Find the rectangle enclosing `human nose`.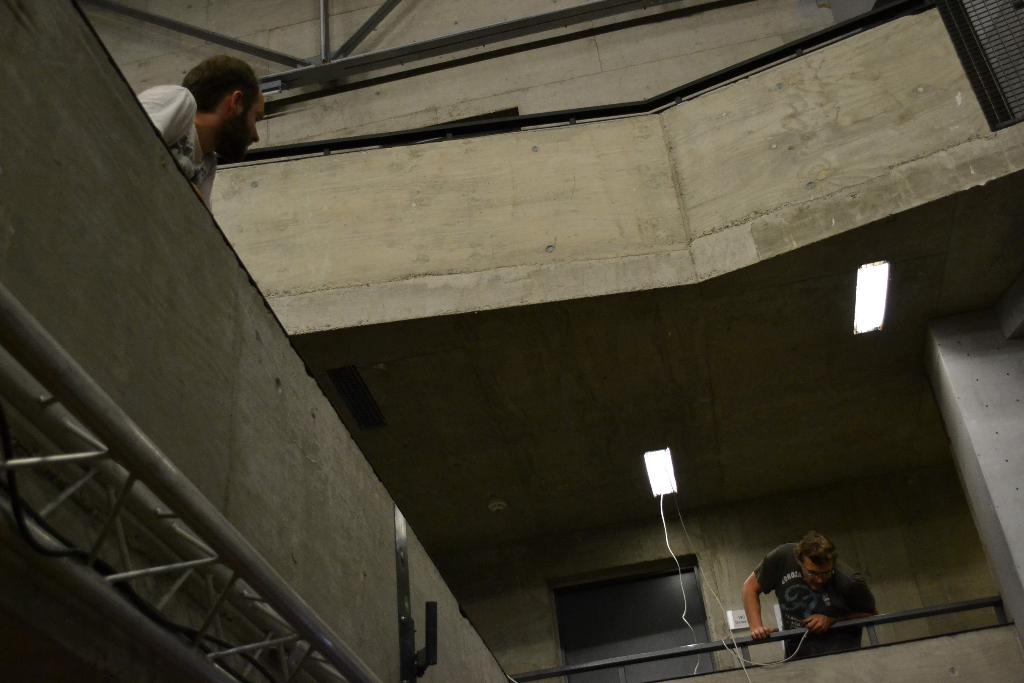
817/573/822/582.
